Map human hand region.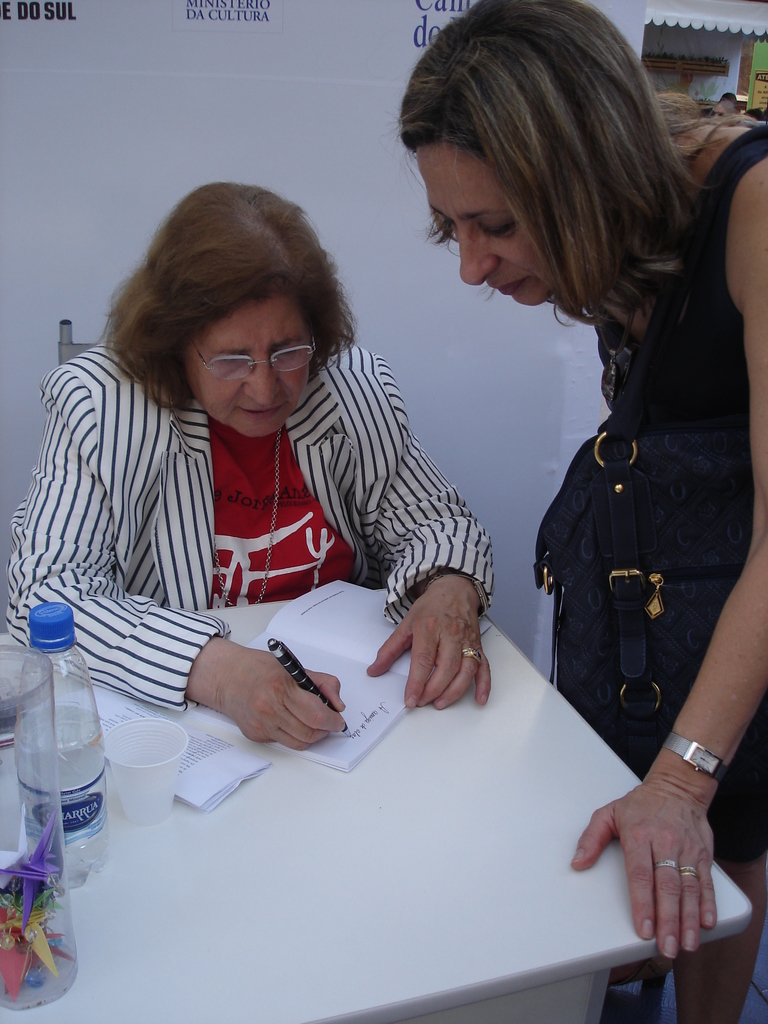
Mapped to 210:650:346:751.
